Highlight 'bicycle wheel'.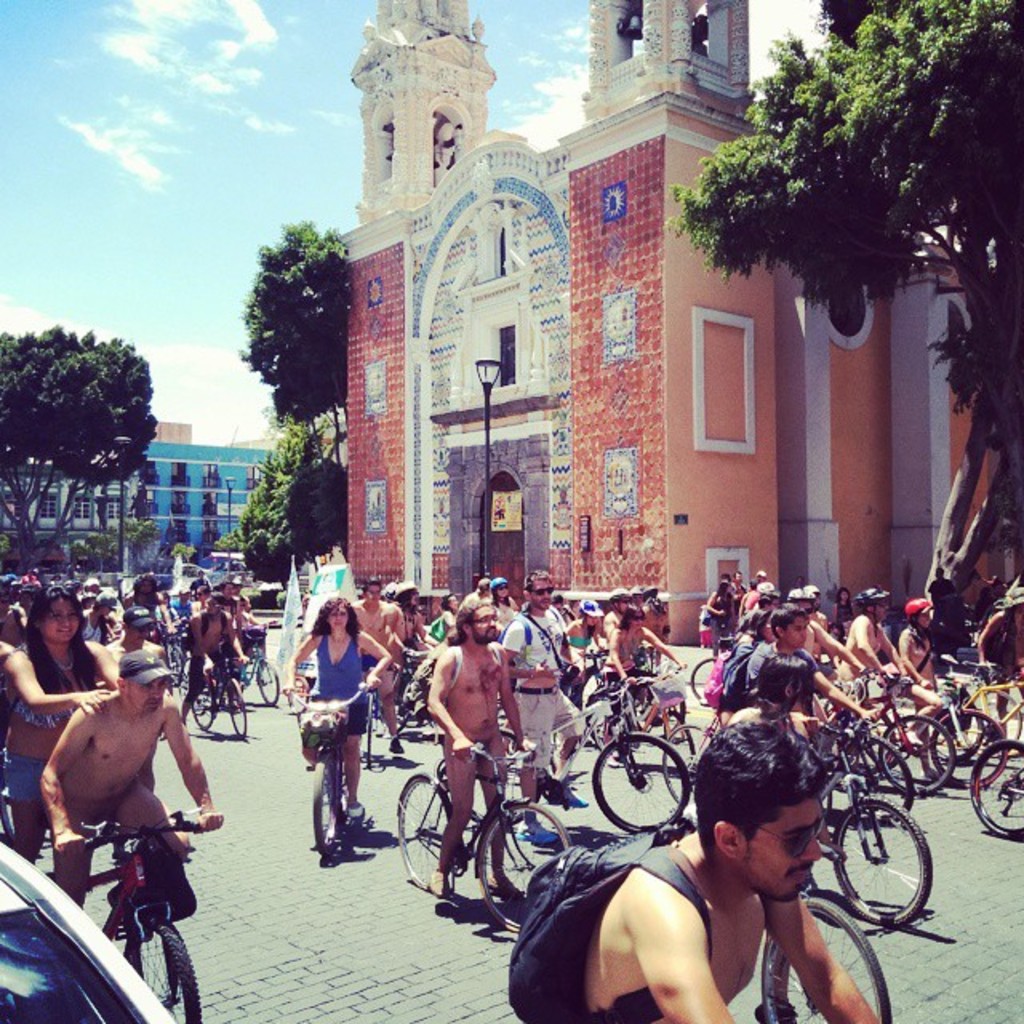
Highlighted region: [392,774,459,894].
